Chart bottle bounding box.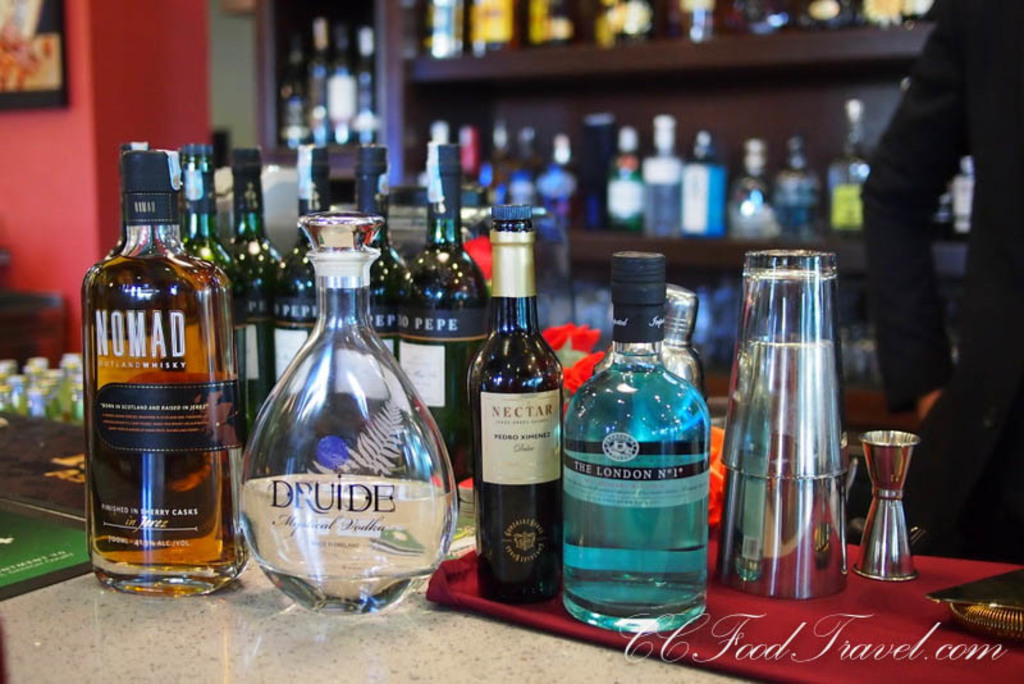
Charted: detection(337, 143, 401, 419).
